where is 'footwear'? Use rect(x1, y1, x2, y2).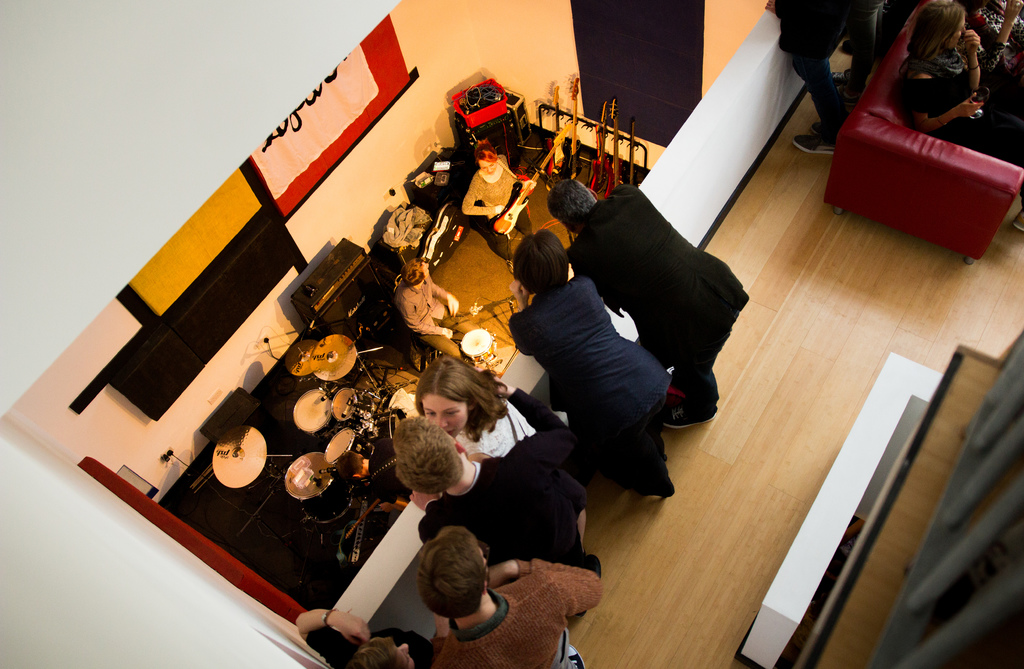
rect(564, 643, 589, 668).
